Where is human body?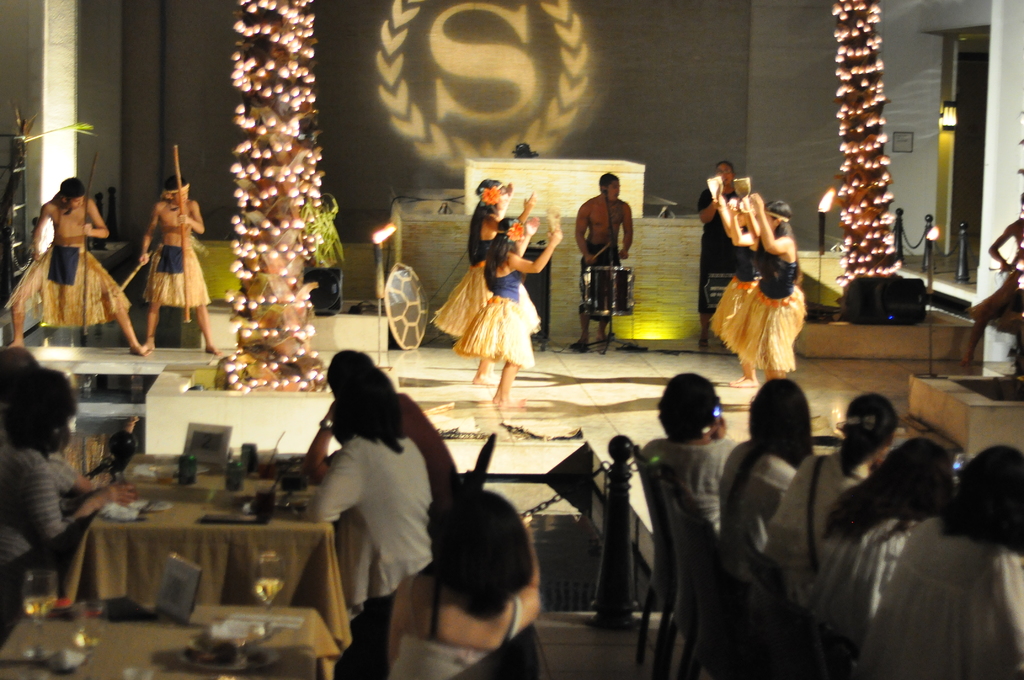
[x1=592, y1=153, x2=641, y2=339].
